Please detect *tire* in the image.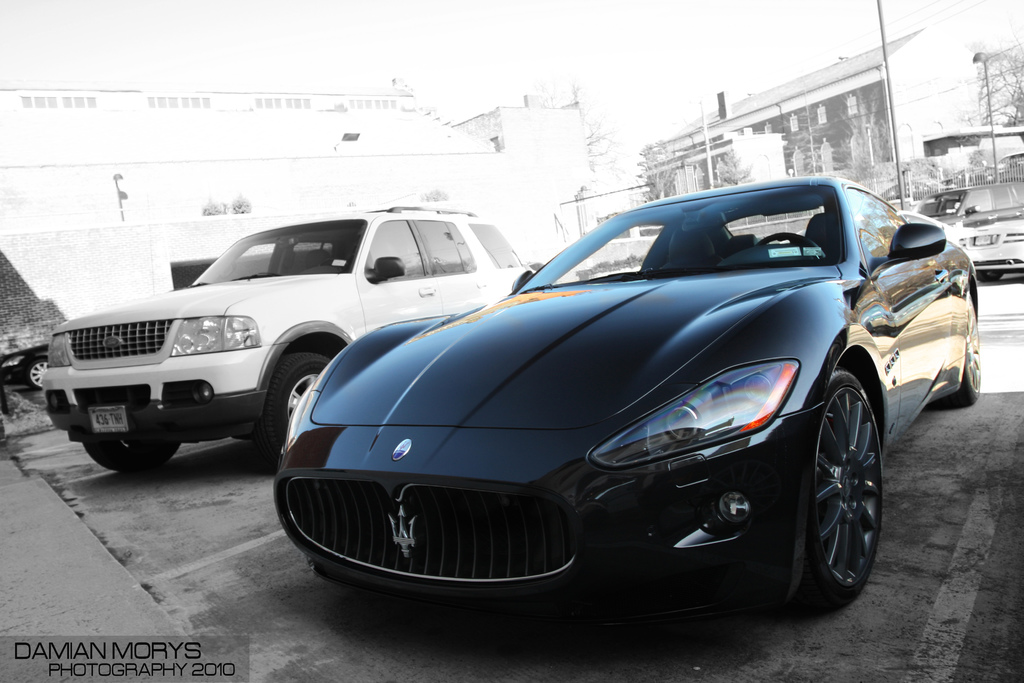
[21, 355, 53, 391].
